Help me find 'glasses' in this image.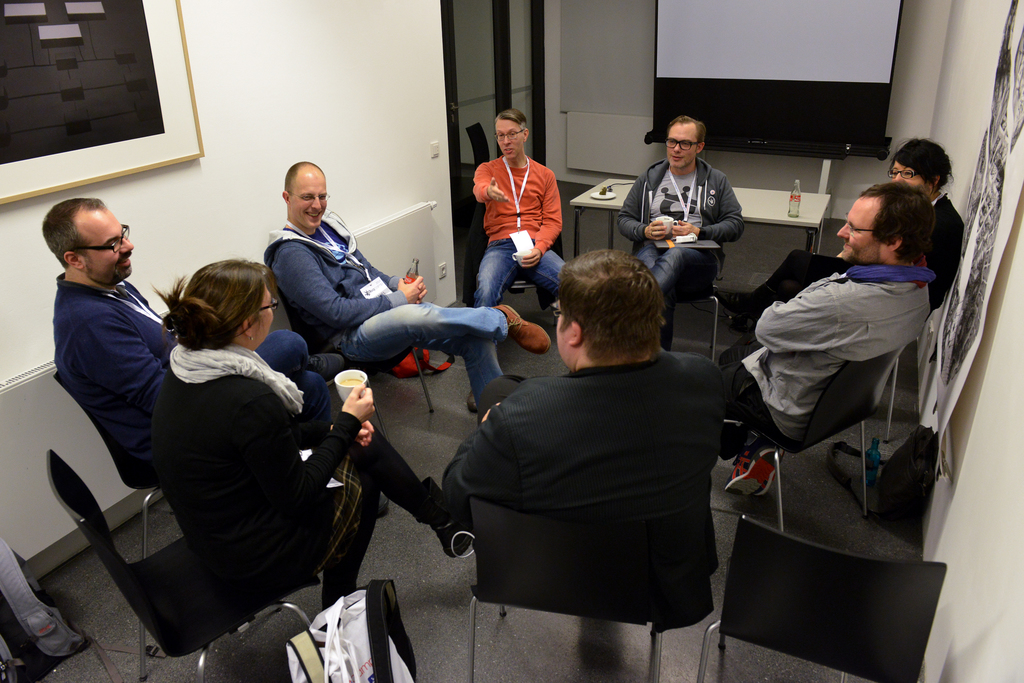
Found it: locate(844, 217, 877, 240).
